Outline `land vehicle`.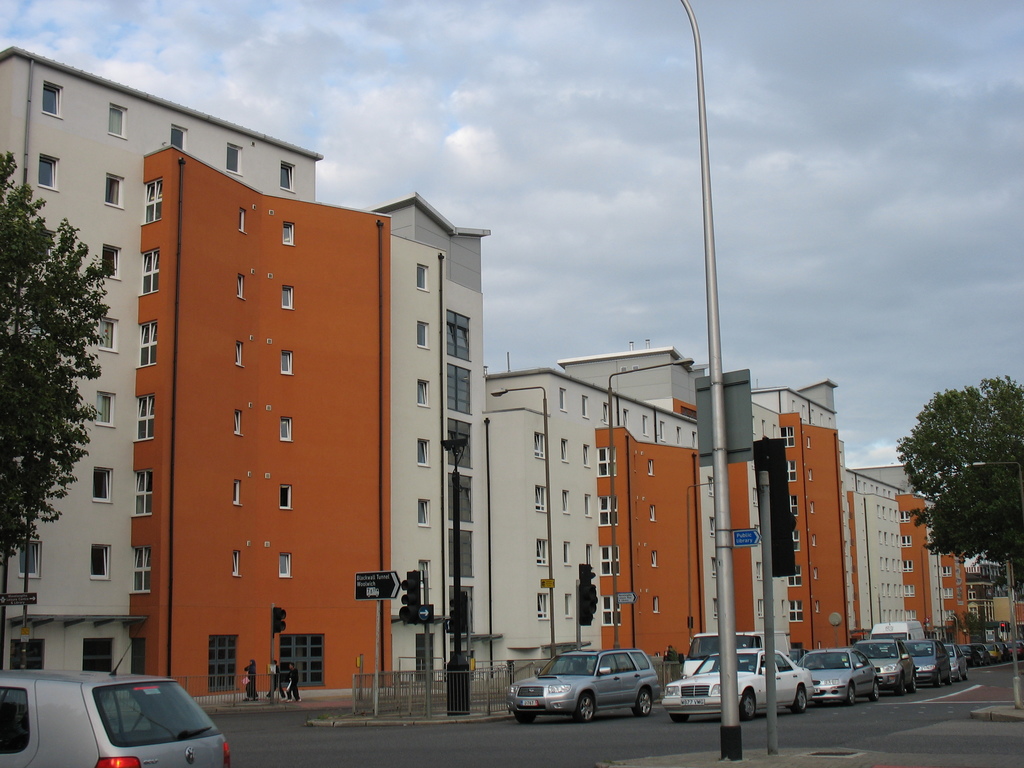
Outline: region(977, 647, 992, 660).
